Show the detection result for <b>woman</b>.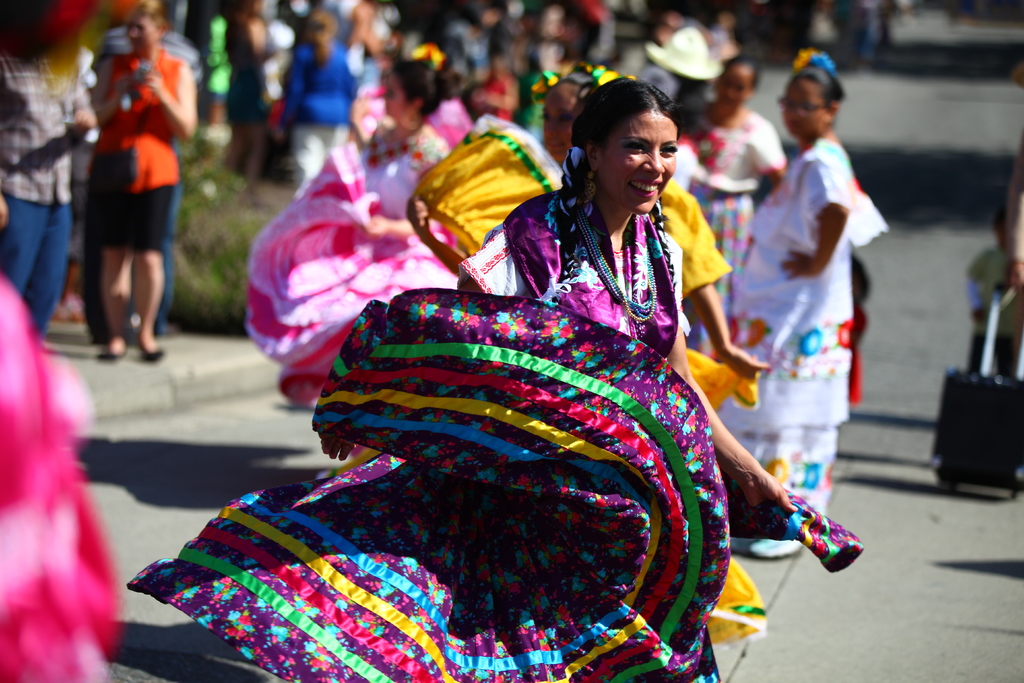
region(129, 77, 865, 682).
